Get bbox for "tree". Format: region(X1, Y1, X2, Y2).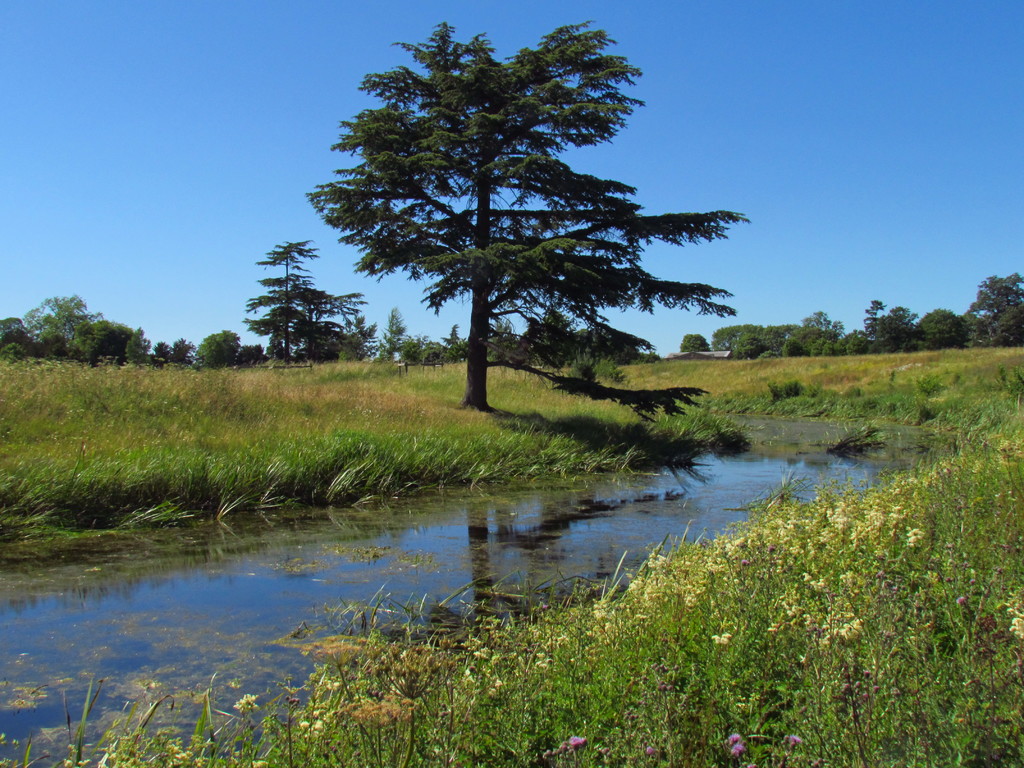
region(195, 329, 241, 365).
